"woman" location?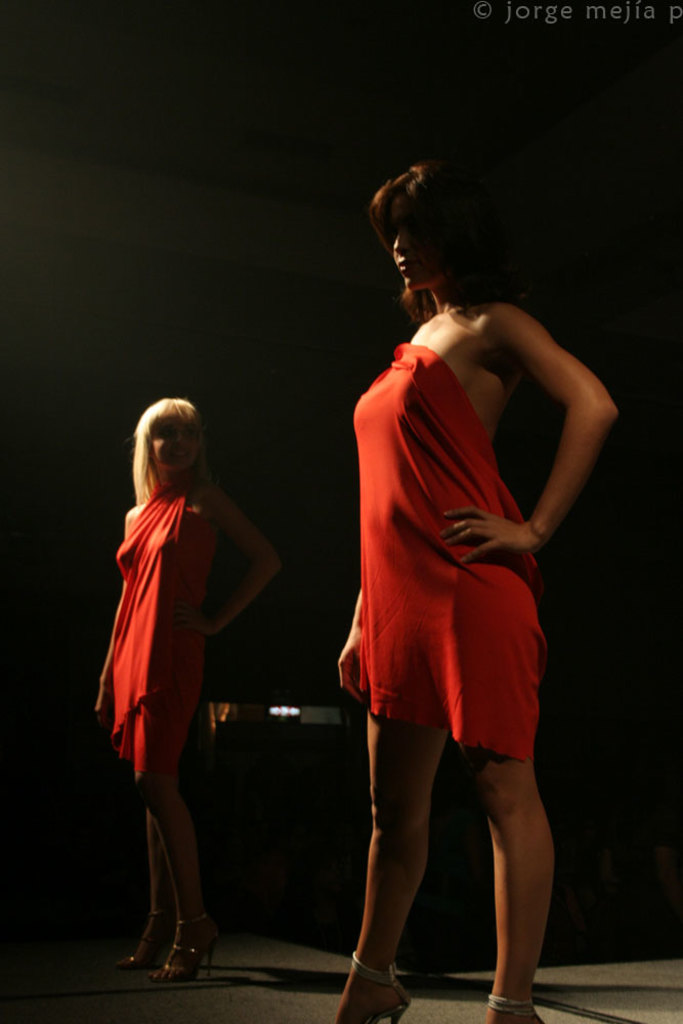
(89,391,287,986)
